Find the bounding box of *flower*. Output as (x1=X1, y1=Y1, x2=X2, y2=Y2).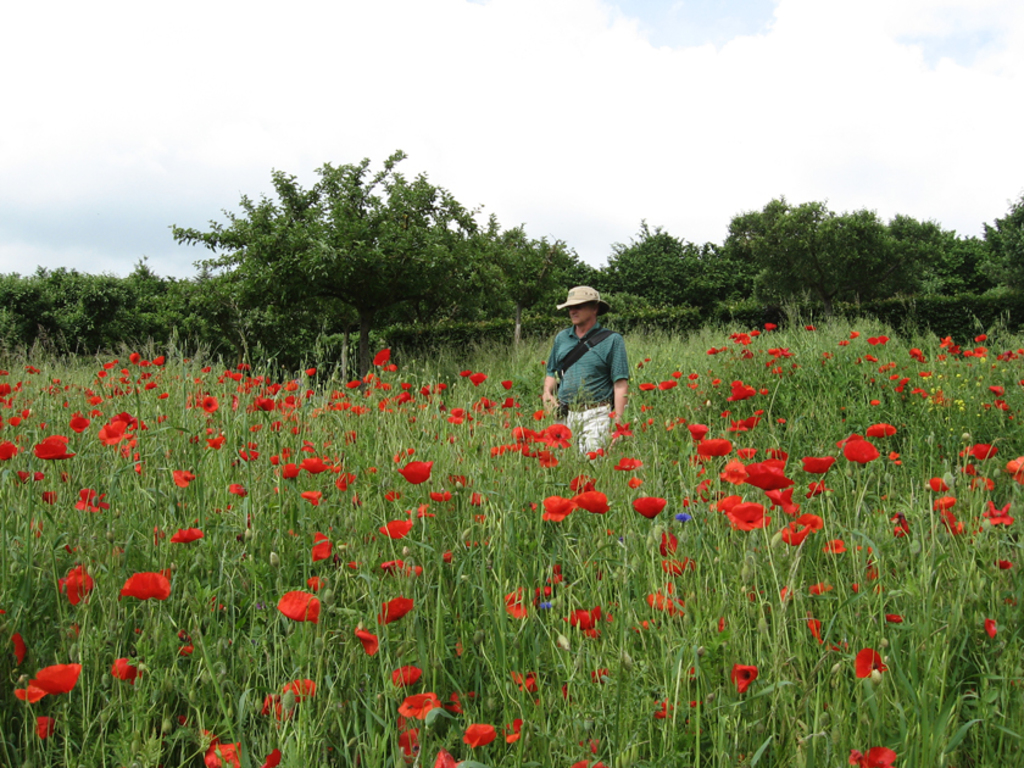
(x1=301, y1=485, x2=323, y2=510).
